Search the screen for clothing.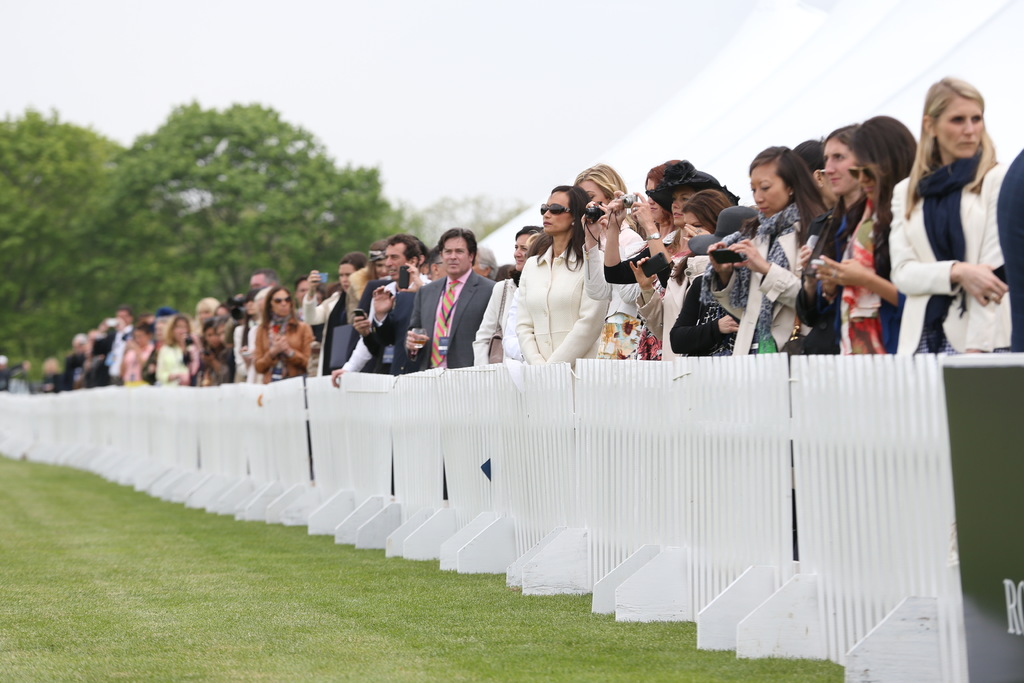
Found at (x1=993, y1=143, x2=1023, y2=352).
